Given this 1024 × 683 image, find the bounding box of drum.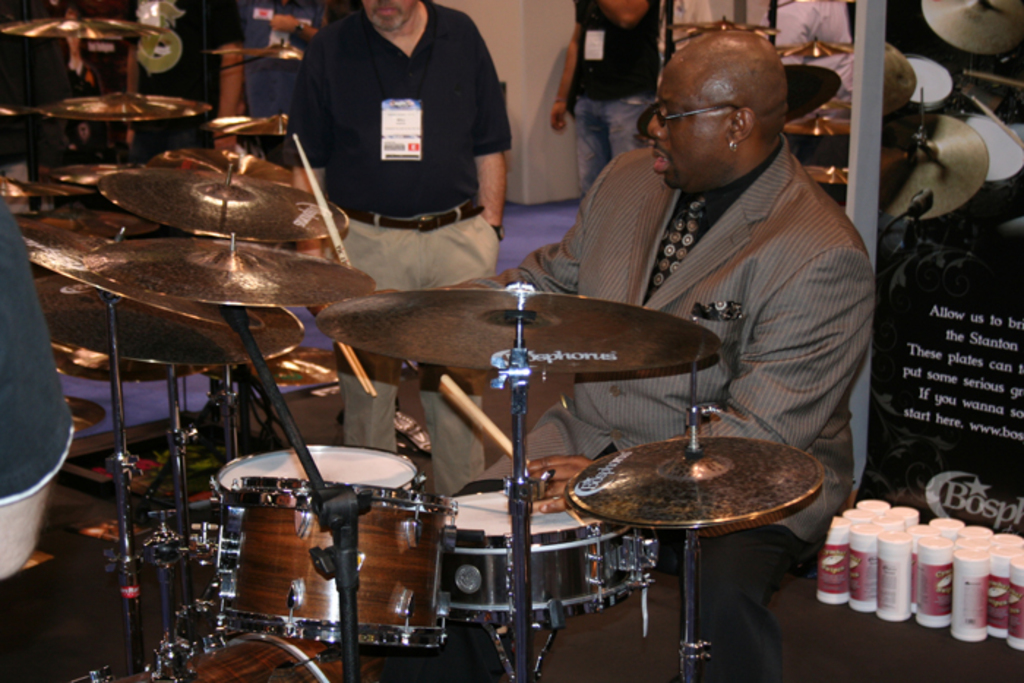
bbox=[105, 632, 339, 682].
